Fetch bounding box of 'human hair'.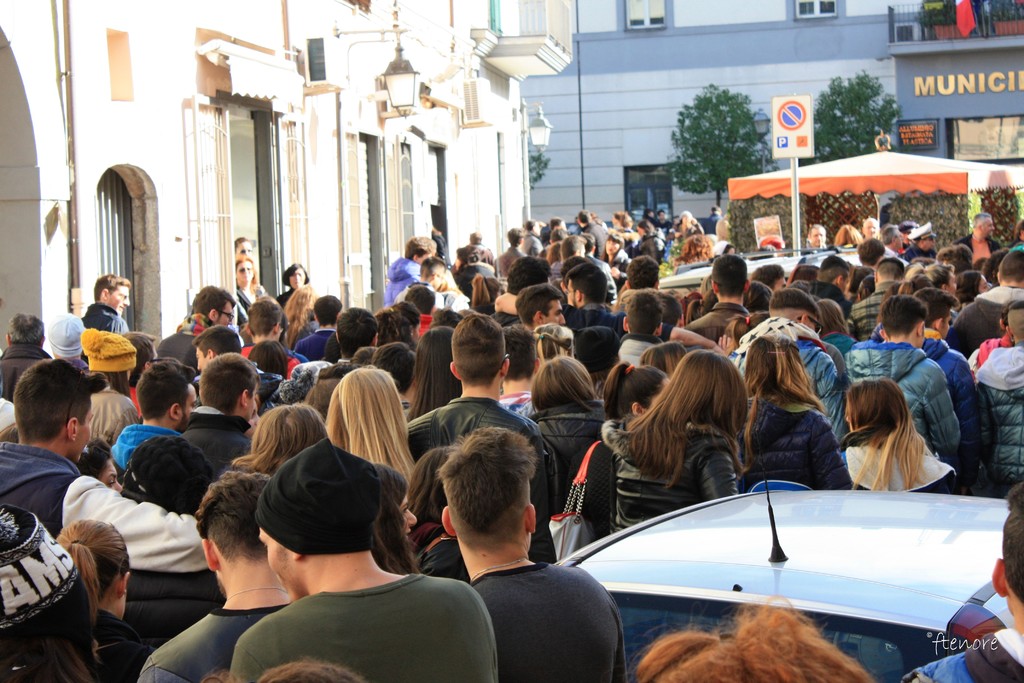
Bbox: BBox(972, 213, 991, 228).
